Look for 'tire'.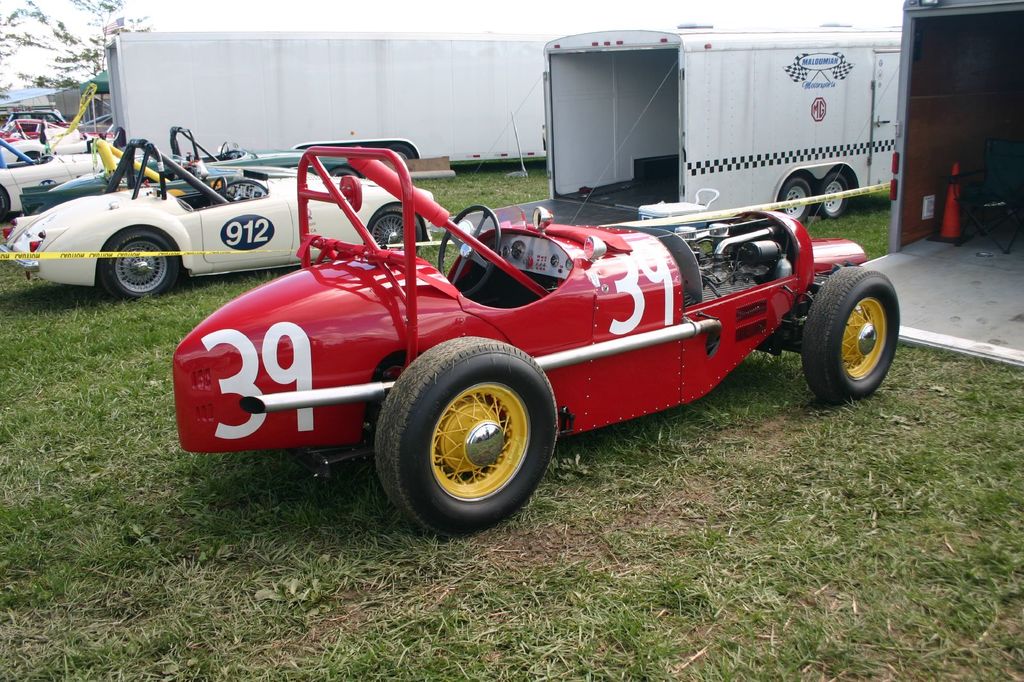
Found: locate(819, 173, 847, 218).
